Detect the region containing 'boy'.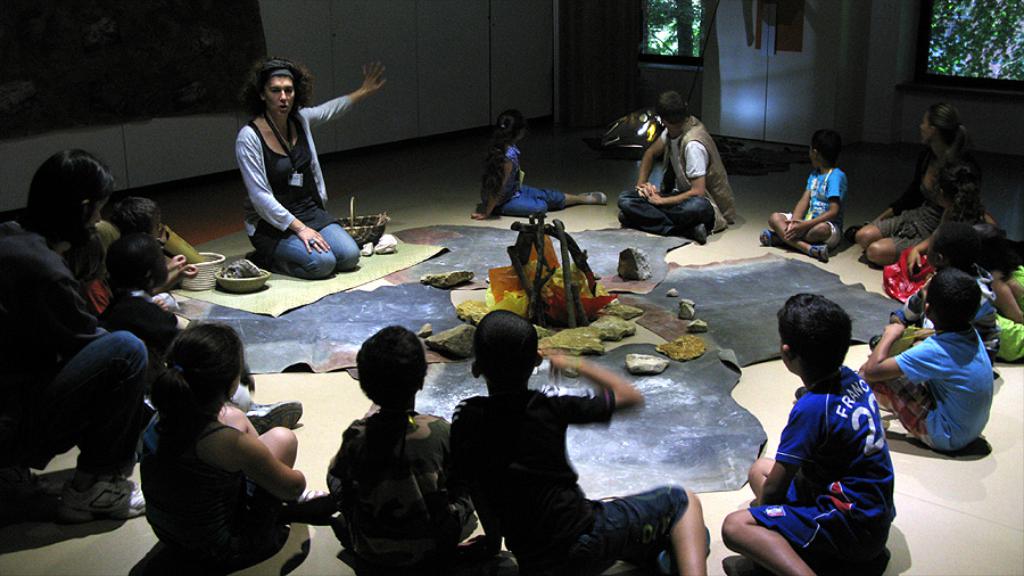
select_region(757, 123, 845, 257).
